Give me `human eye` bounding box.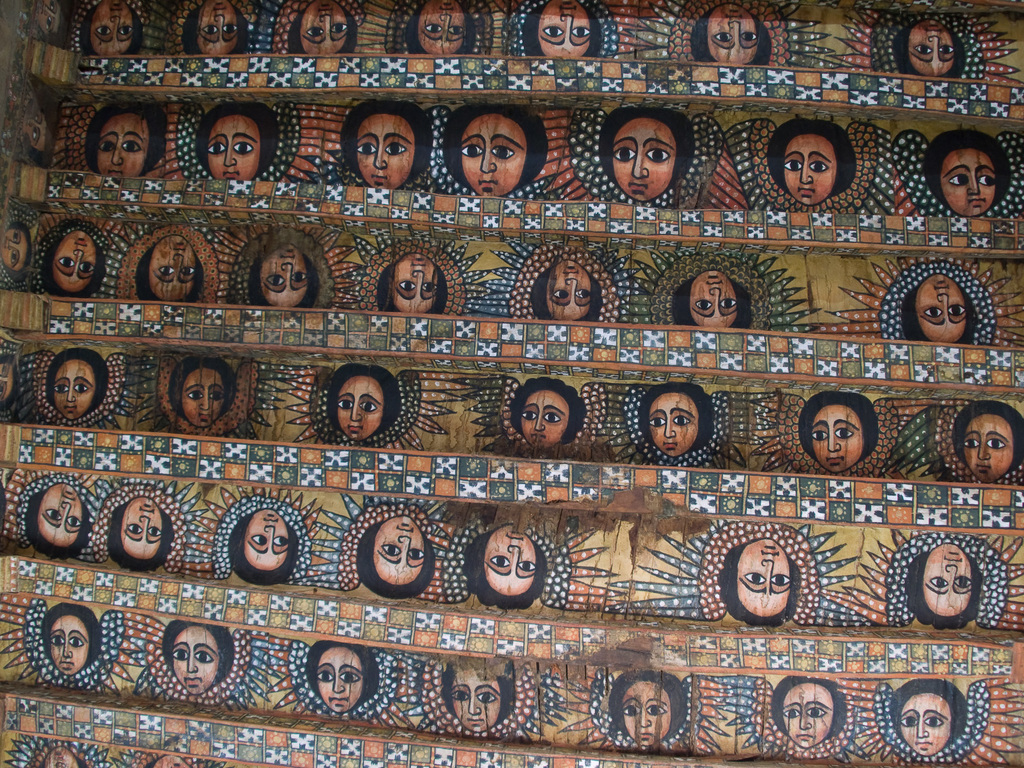
[234,141,254,154].
